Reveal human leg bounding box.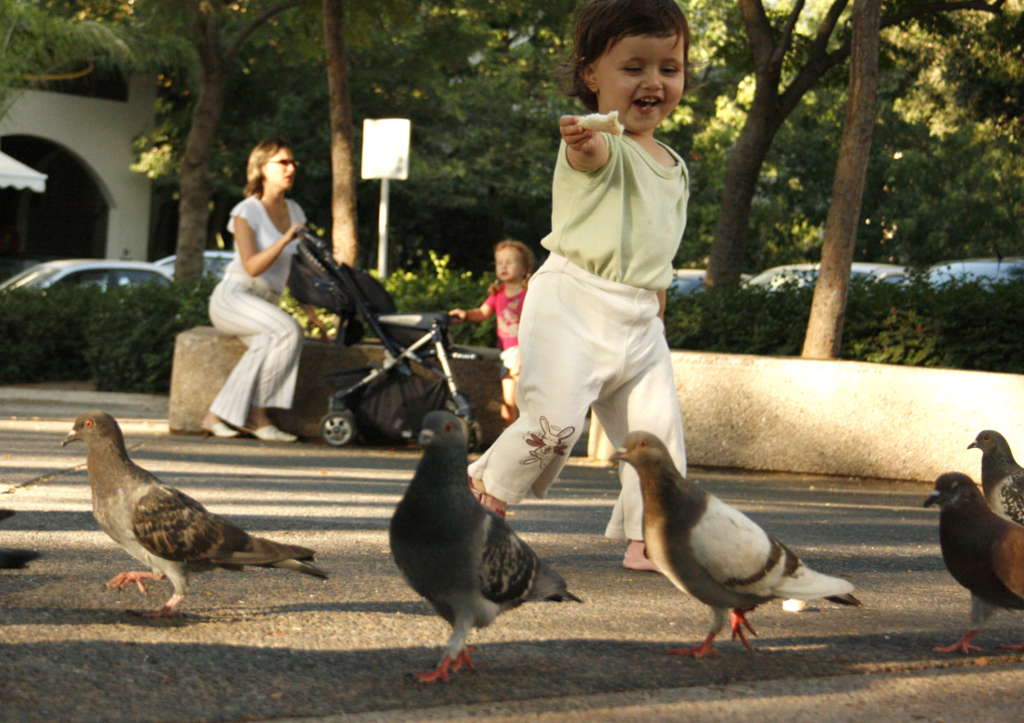
Revealed: [x1=204, y1=334, x2=270, y2=436].
